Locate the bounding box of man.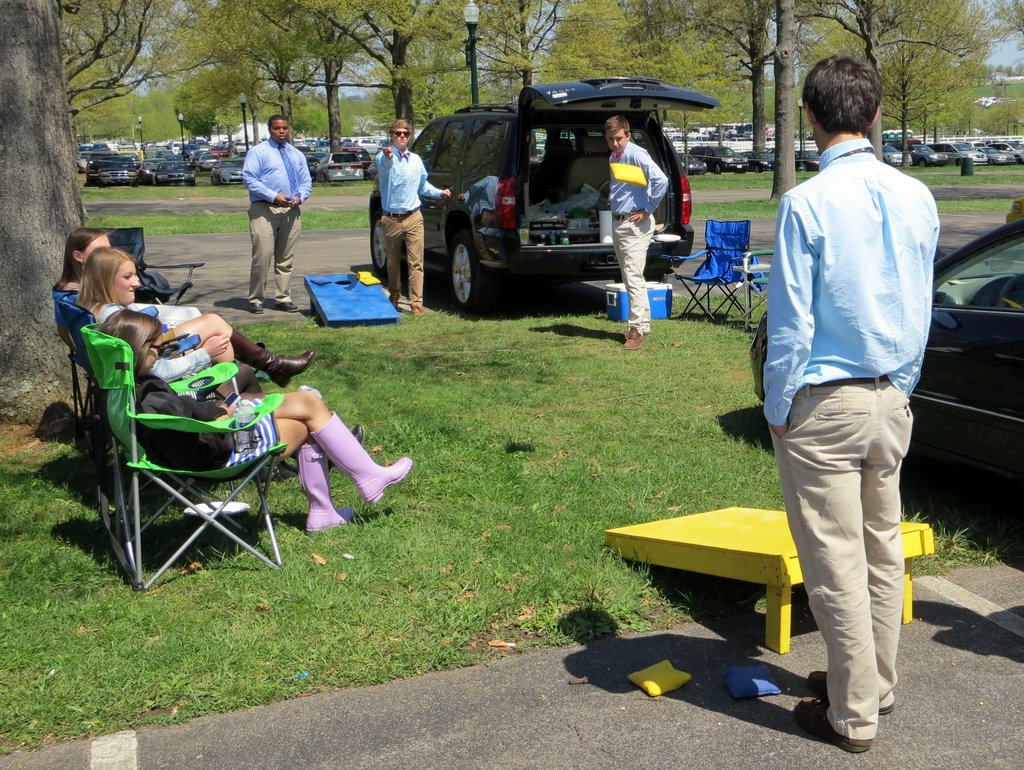
Bounding box: 751:55:950:752.
